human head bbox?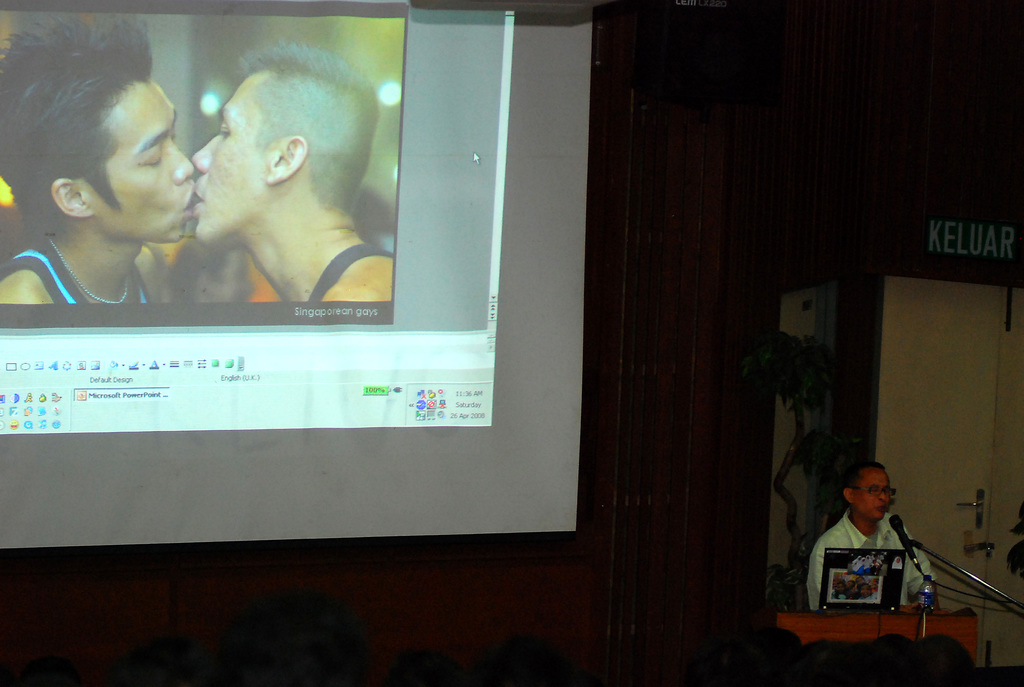
(x1=184, y1=43, x2=378, y2=249)
